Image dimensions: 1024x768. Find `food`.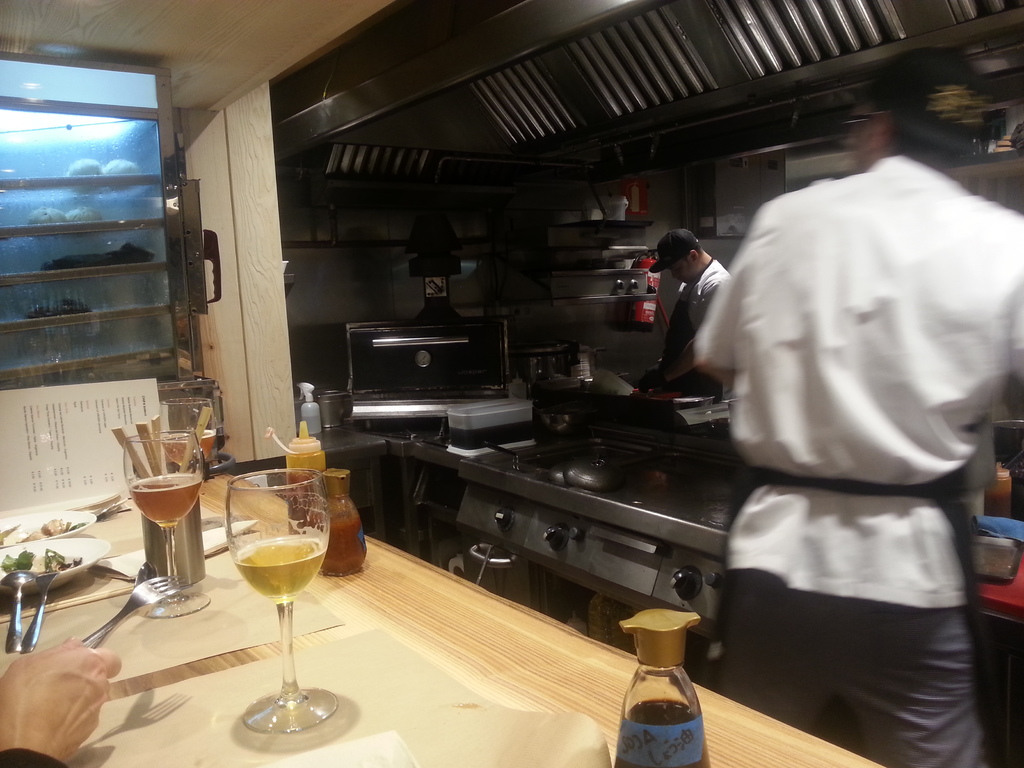
614/700/712/767.
